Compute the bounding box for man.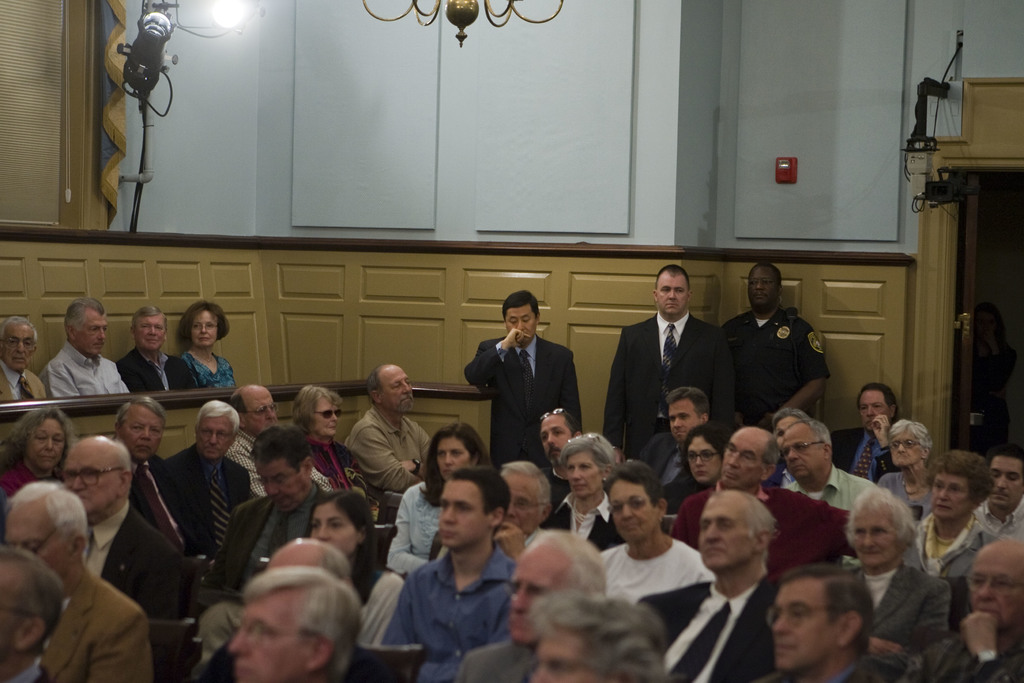
box(212, 425, 349, 602).
